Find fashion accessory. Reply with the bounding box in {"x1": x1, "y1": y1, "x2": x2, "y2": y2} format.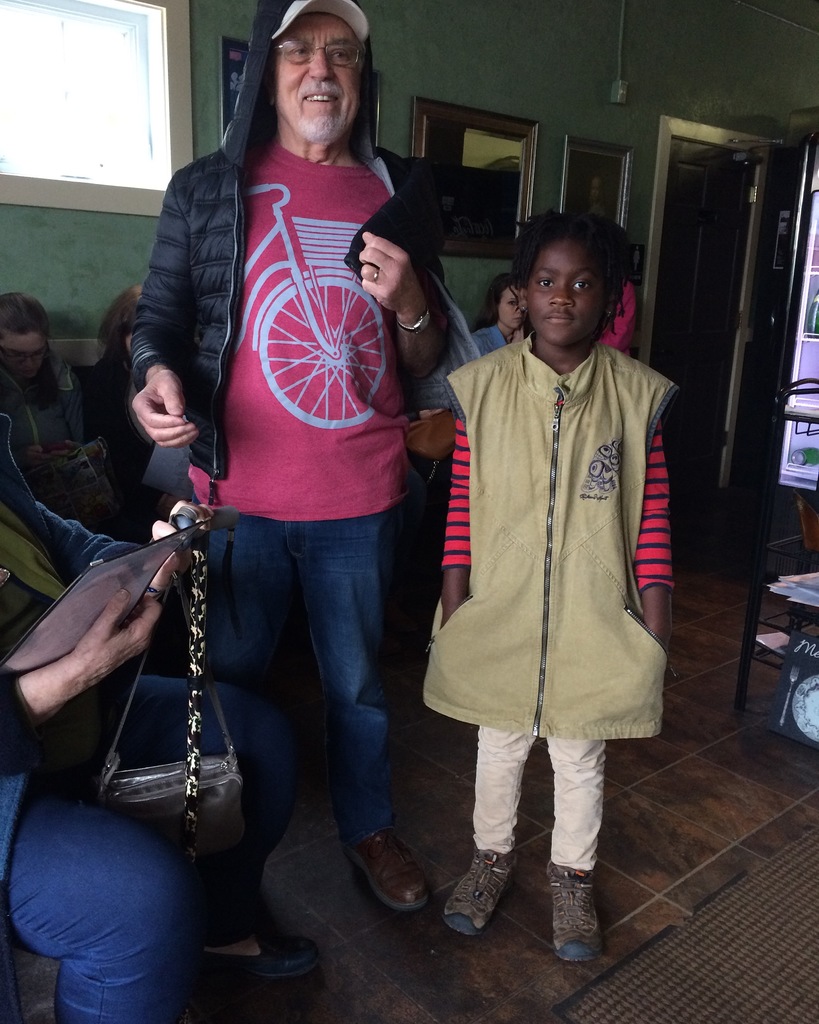
{"x1": 604, "y1": 307, "x2": 611, "y2": 319}.
